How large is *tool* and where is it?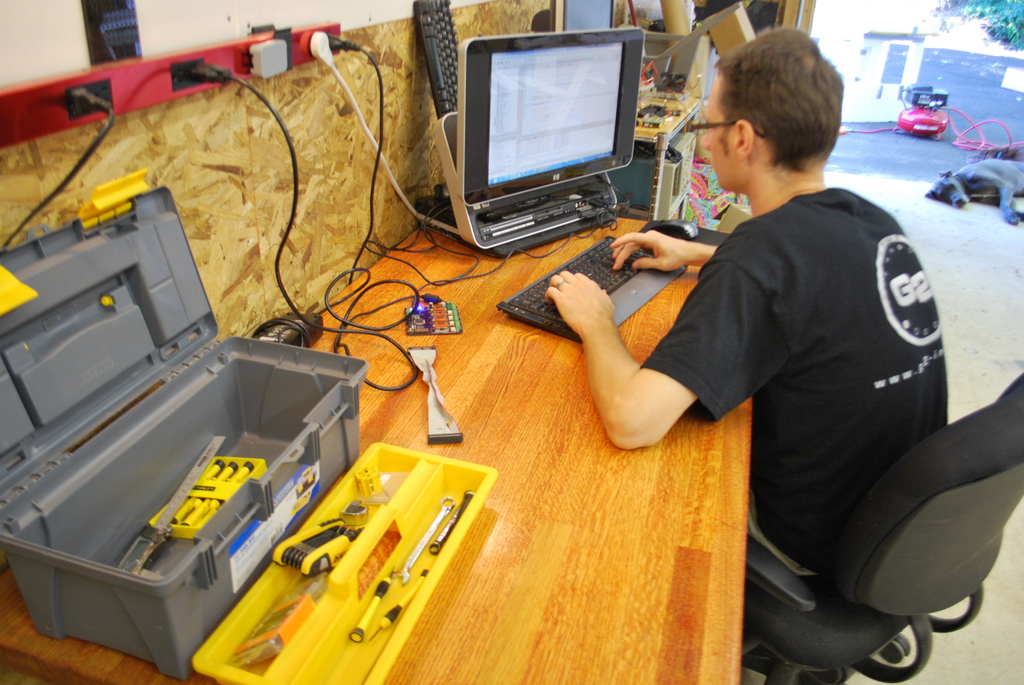
Bounding box: <region>230, 590, 325, 669</region>.
